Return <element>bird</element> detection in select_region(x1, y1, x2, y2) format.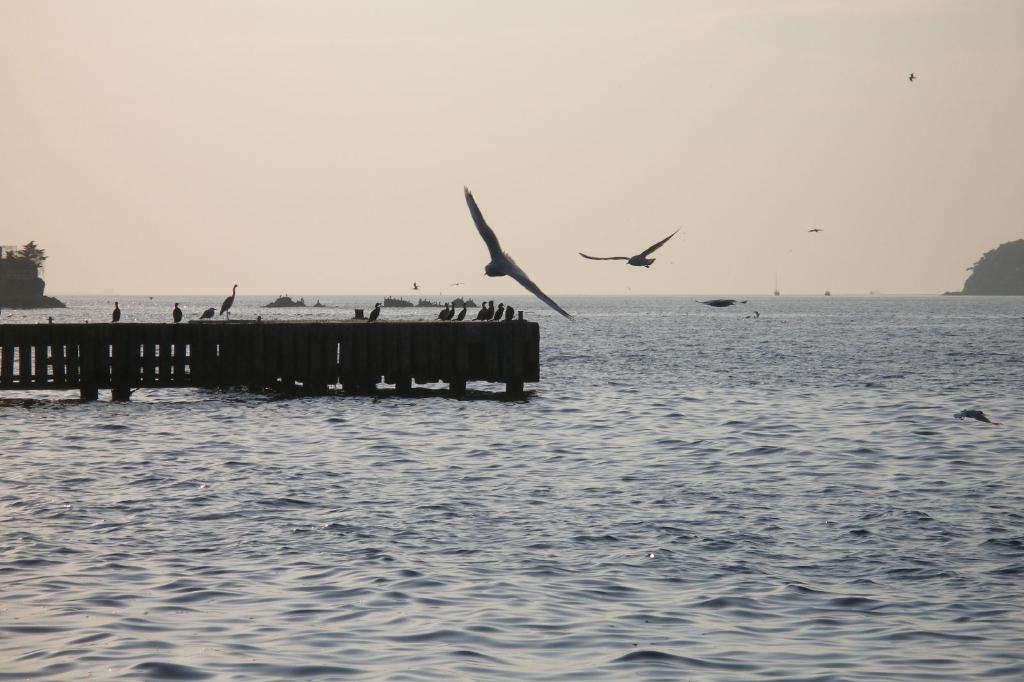
select_region(577, 225, 683, 265).
